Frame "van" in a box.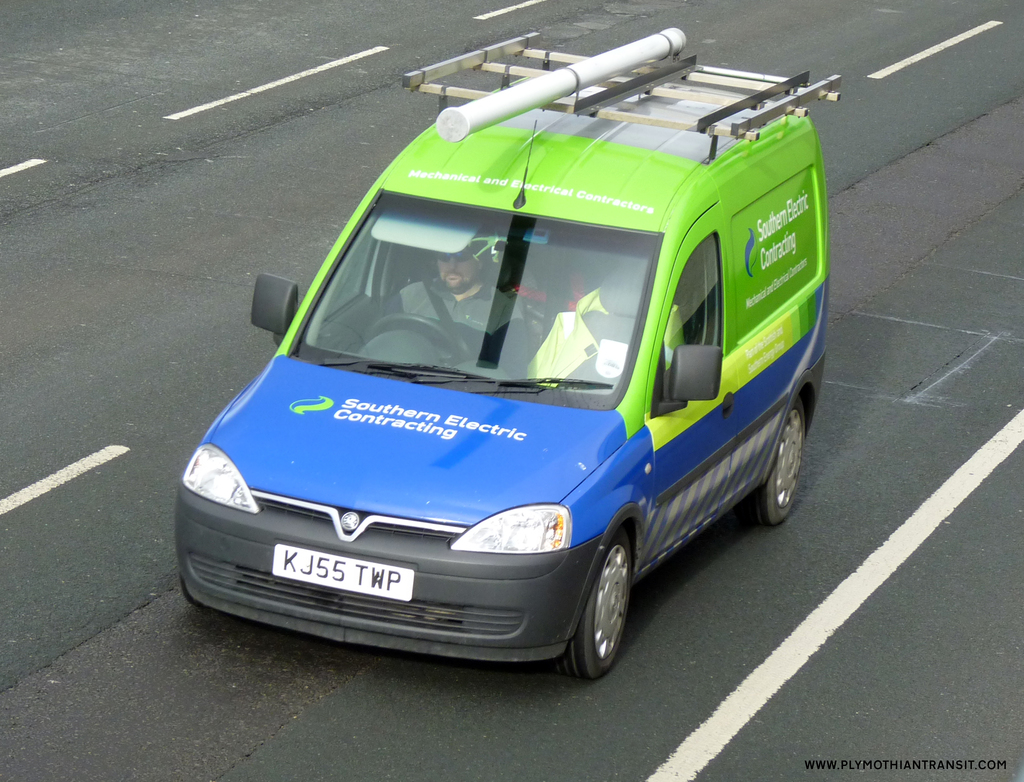
l=173, t=23, r=845, b=684.
